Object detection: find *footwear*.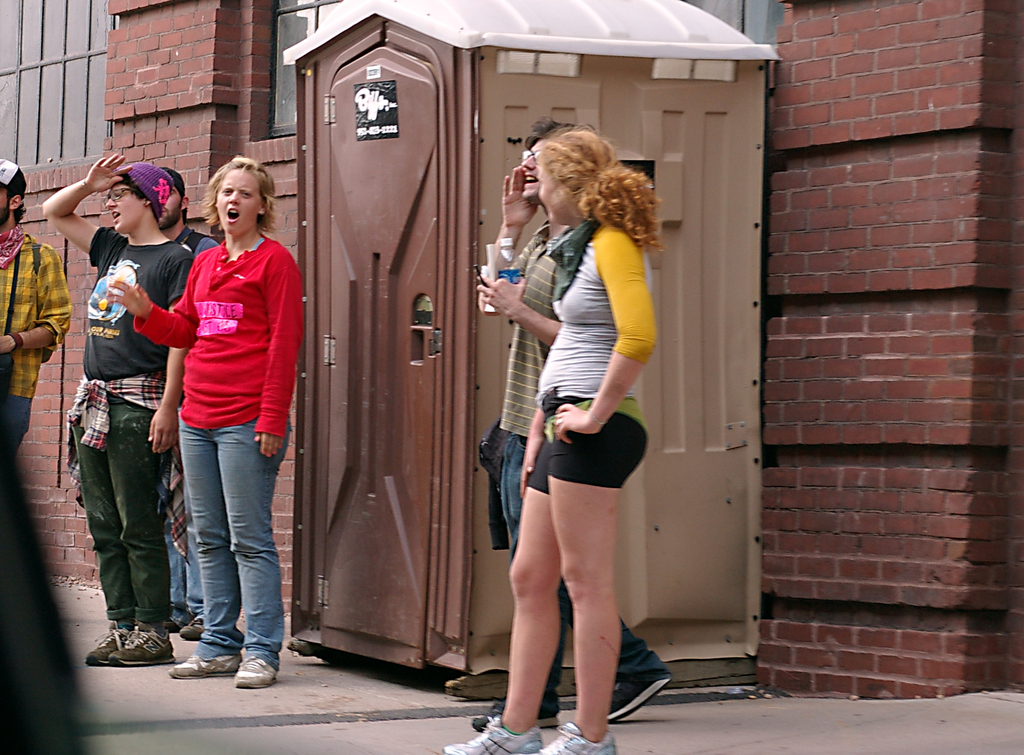
544 723 610 754.
